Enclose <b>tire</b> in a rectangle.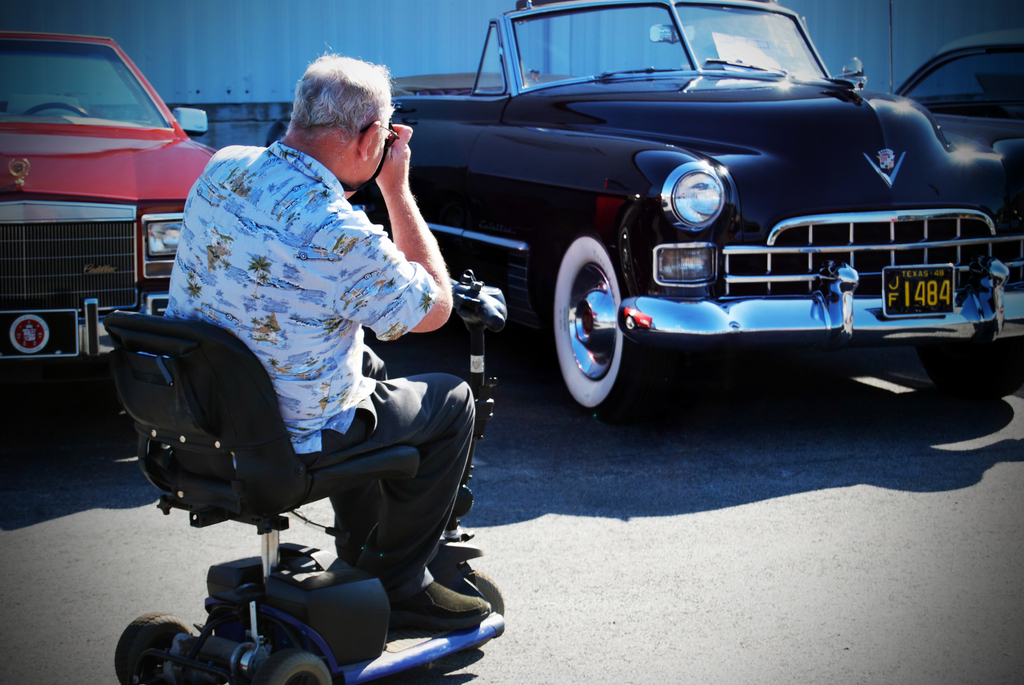
x1=919 y1=324 x2=1023 y2=400.
